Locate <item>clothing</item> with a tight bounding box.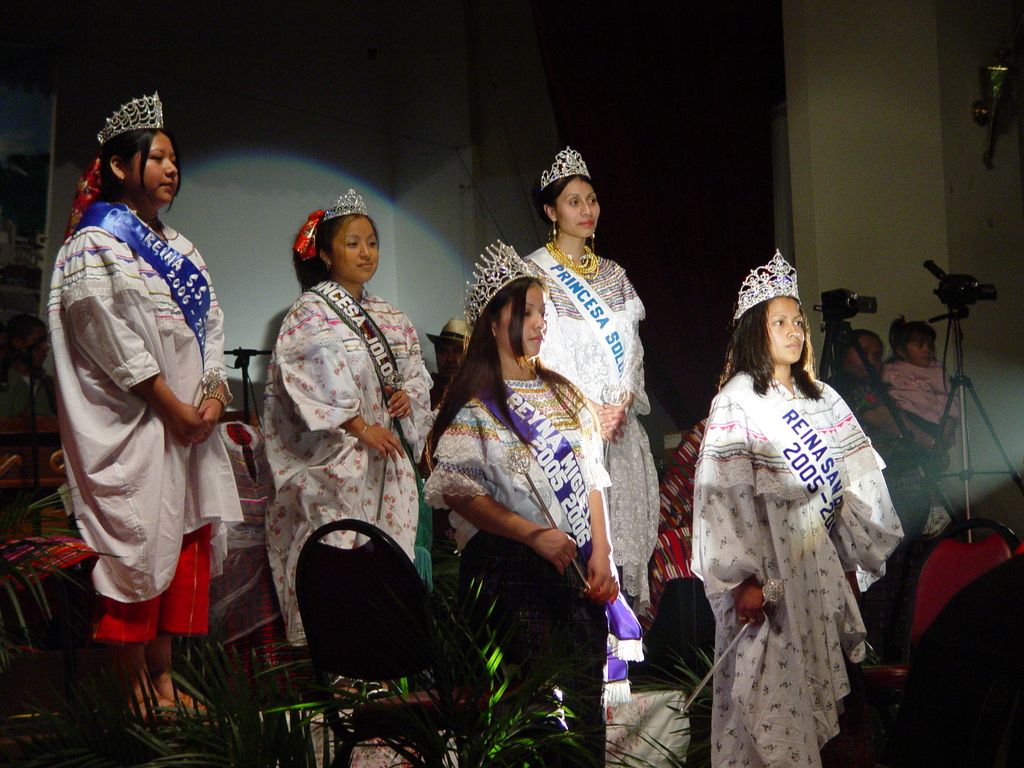
888:356:976:429.
